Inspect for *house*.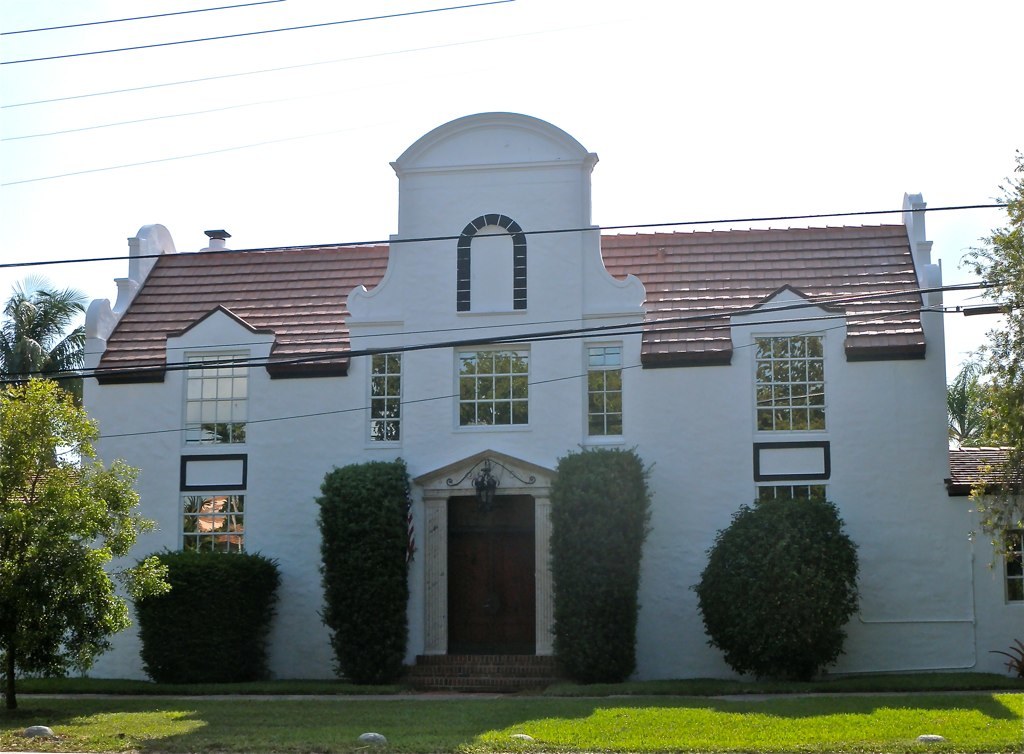
Inspection: box=[61, 109, 1023, 688].
